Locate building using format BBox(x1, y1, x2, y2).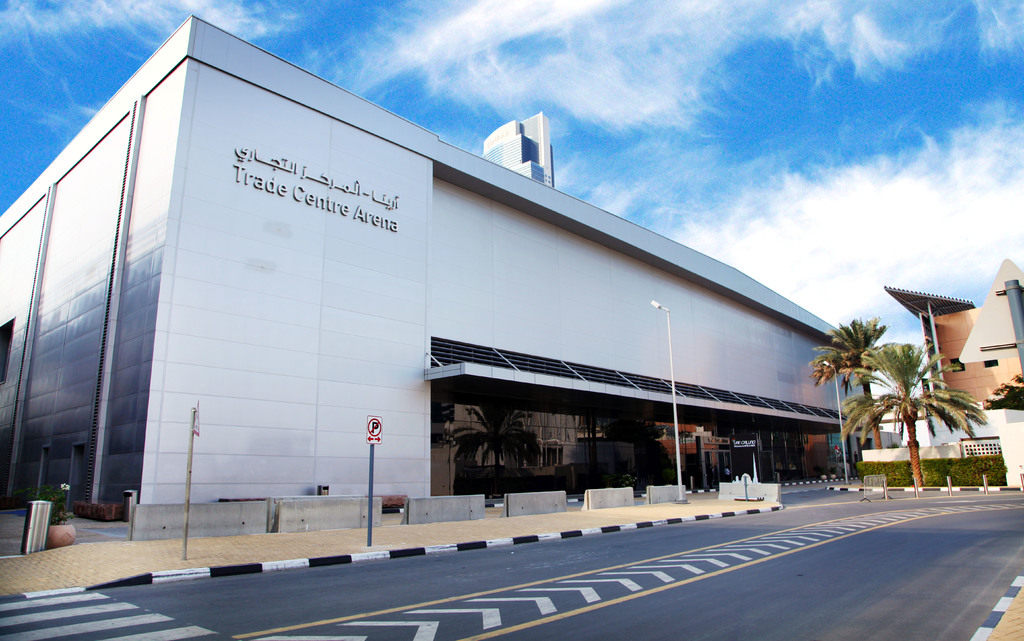
BBox(875, 254, 1023, 487).
